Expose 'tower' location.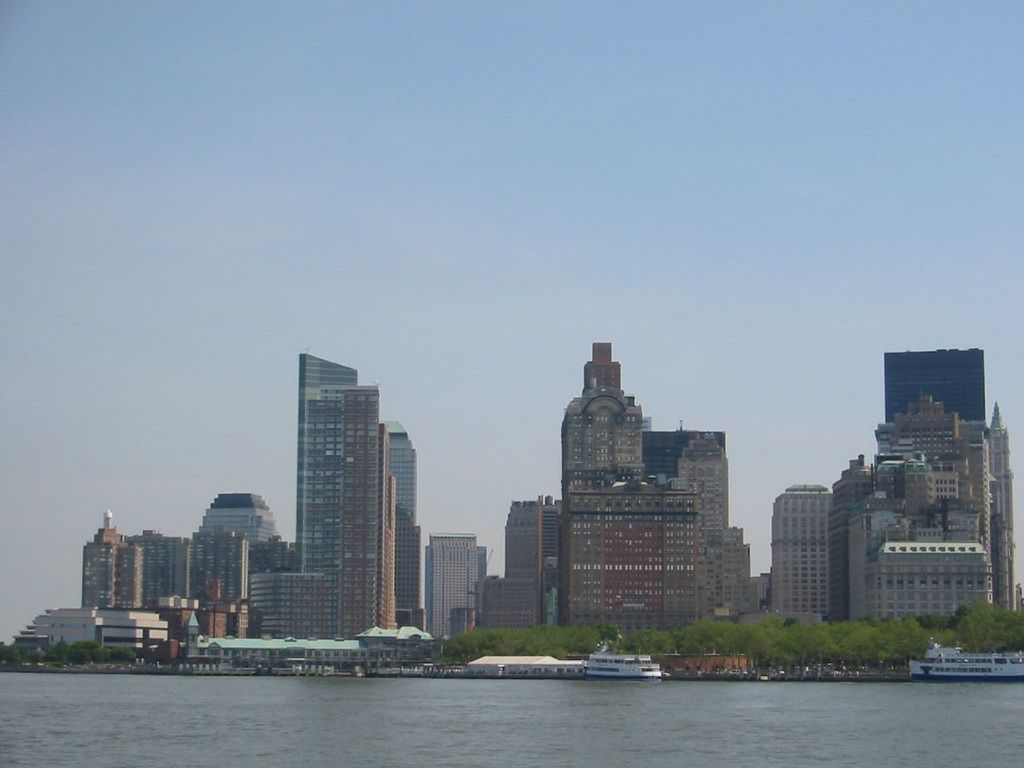
Exposed at [x1=475, y1=488, x2=566, y2=628].
